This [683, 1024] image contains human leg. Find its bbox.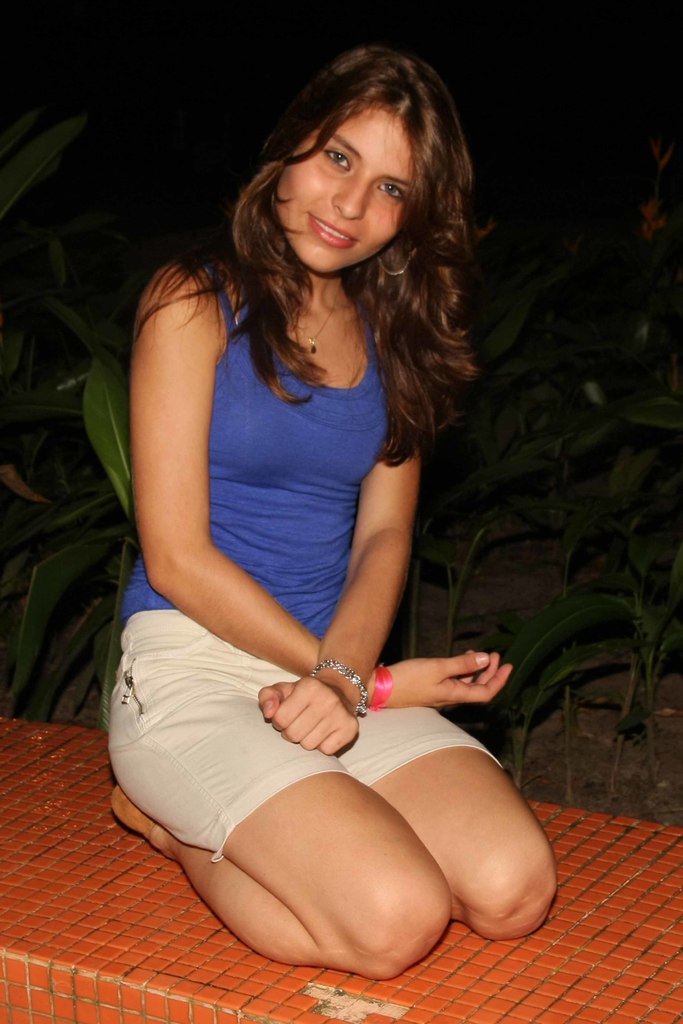
locate(332, 707, 561, 950).
